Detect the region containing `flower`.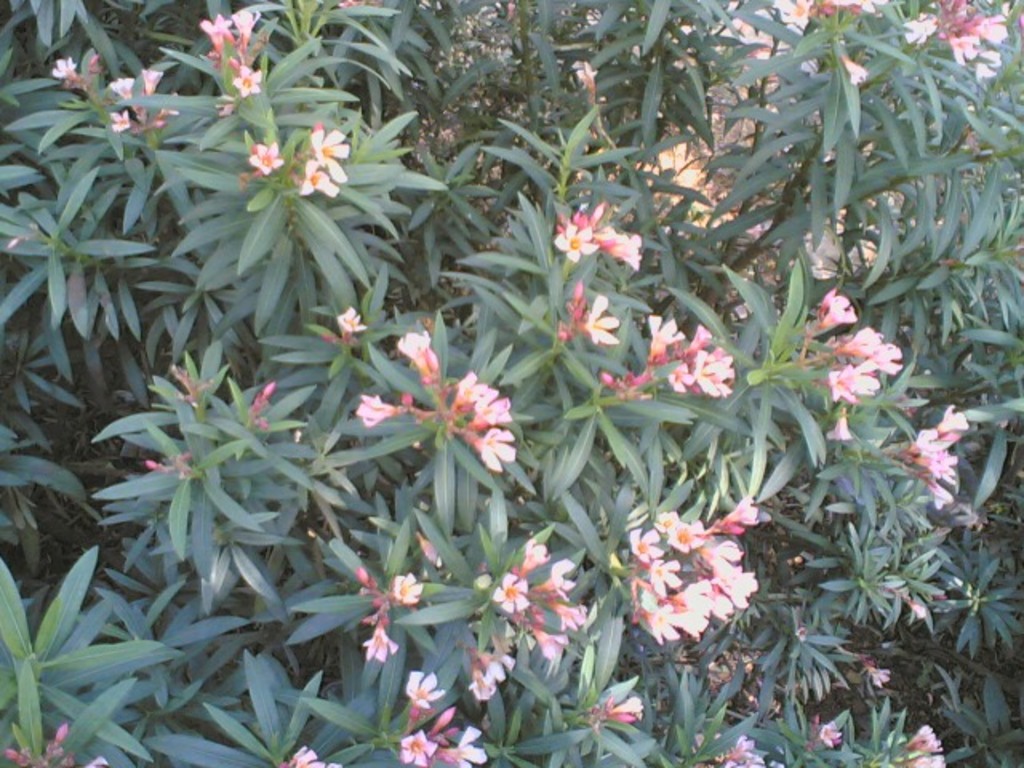
Rect(237, 8, 259, 50).
